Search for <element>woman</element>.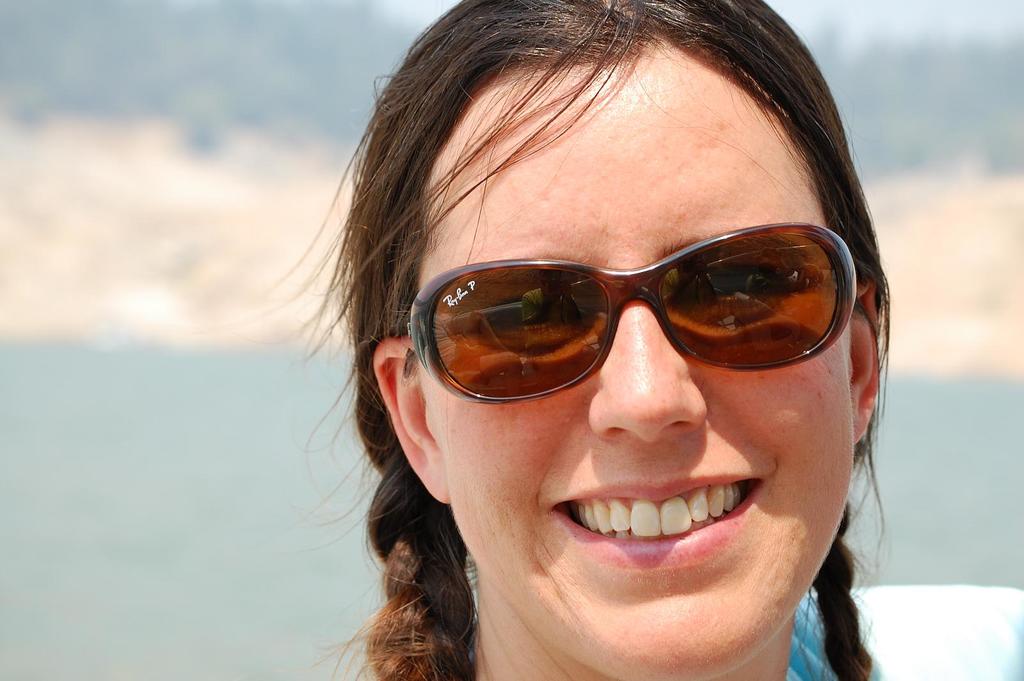
Found at <box>259,75,958,680</box>.
